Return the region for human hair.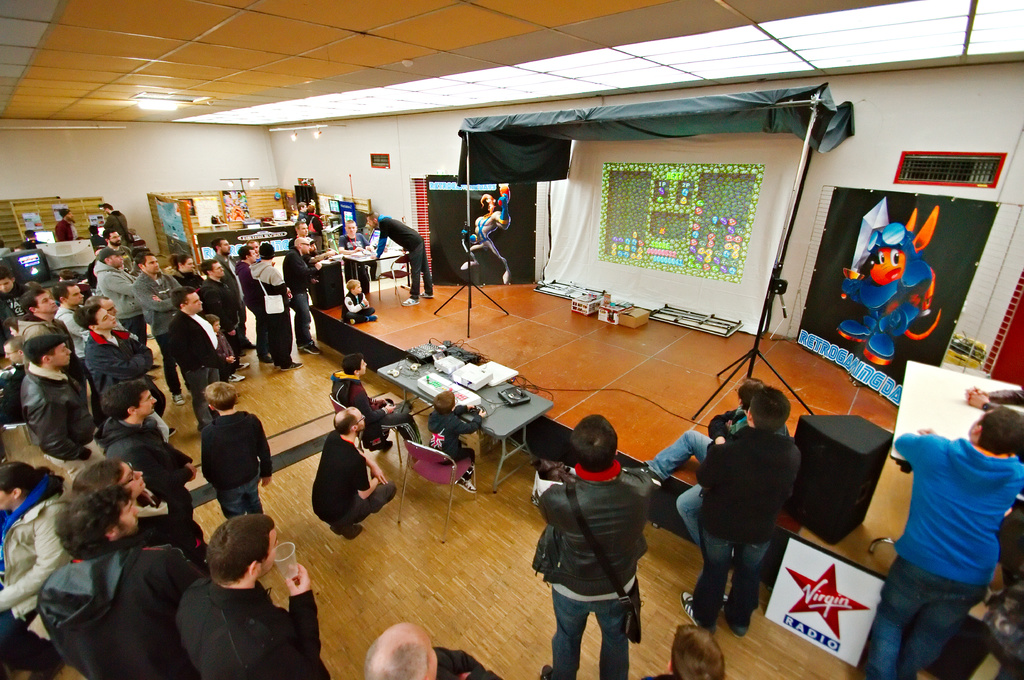
(x1=748, y1=384, x2=790, y2=435).
